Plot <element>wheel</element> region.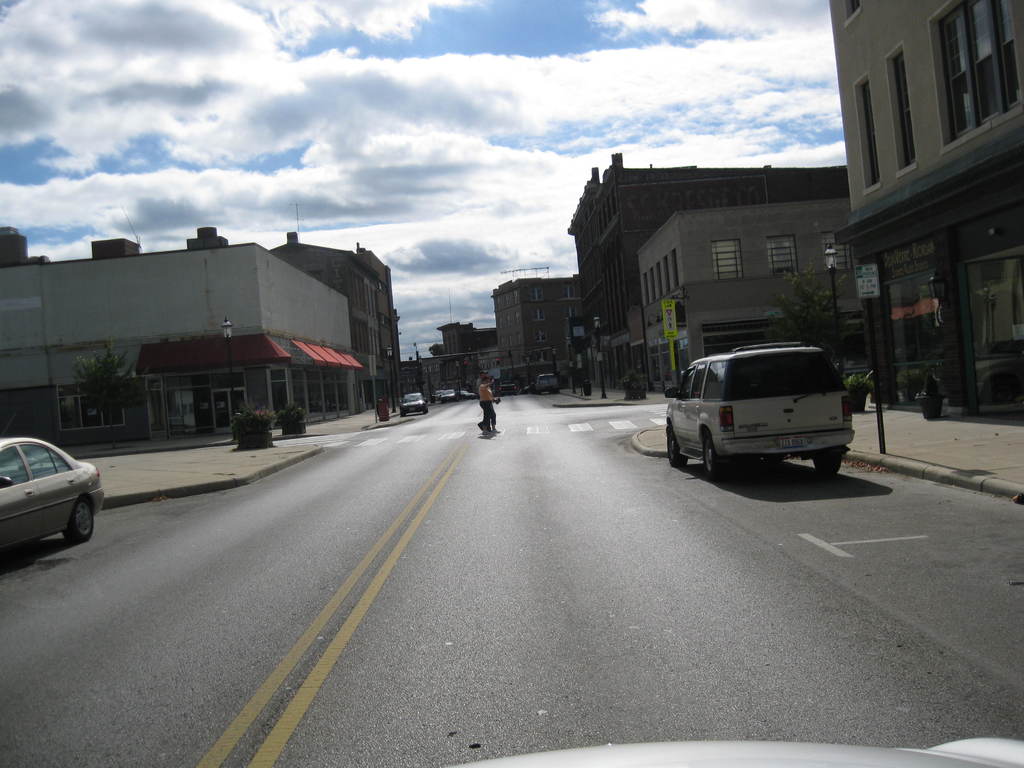
Plotted at <box>422,410,427,415</box>.
